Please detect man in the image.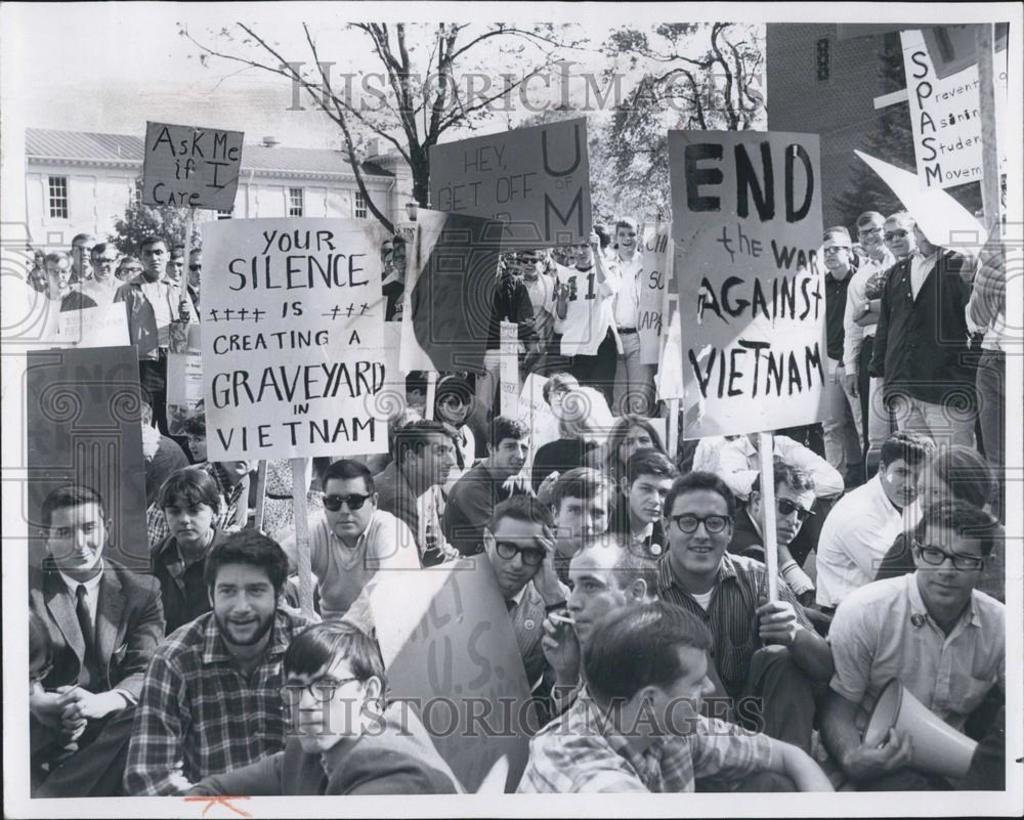
(x1=528, y1=601, x2=837, y2=801).
